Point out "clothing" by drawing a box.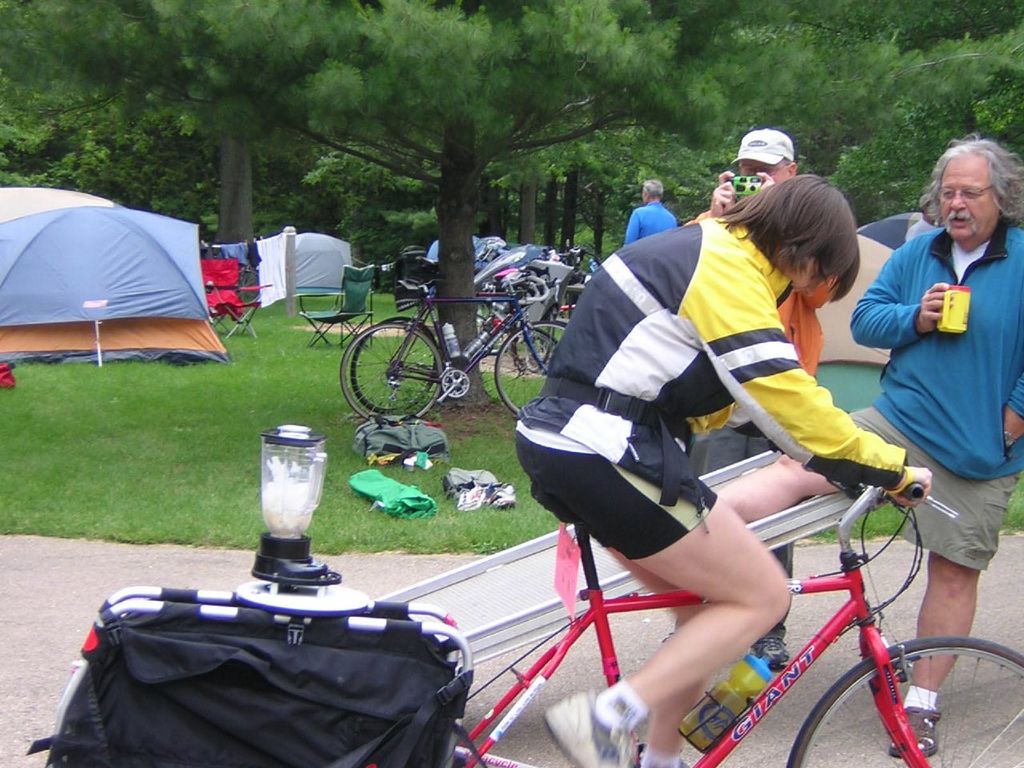
686:284:838:641.
